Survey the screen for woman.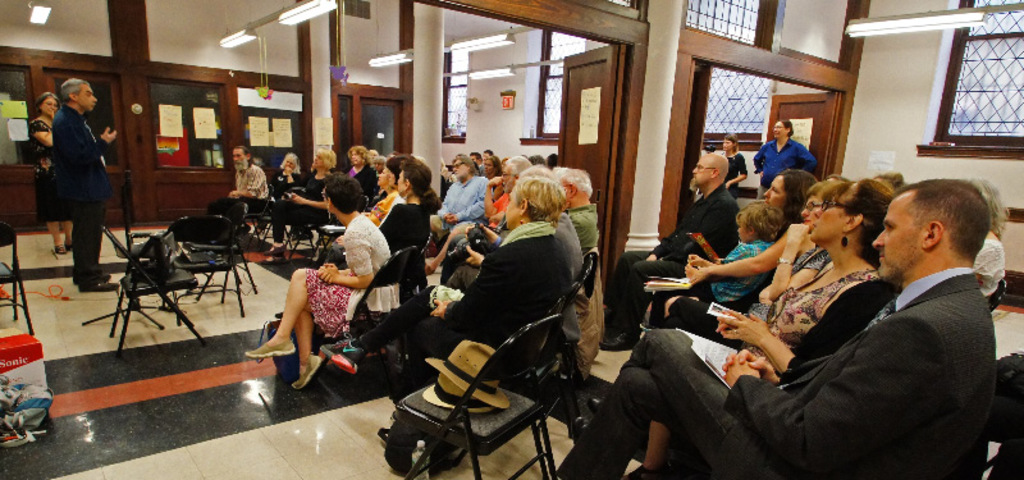
Survey found: rect(369, 151, 404, 220).
